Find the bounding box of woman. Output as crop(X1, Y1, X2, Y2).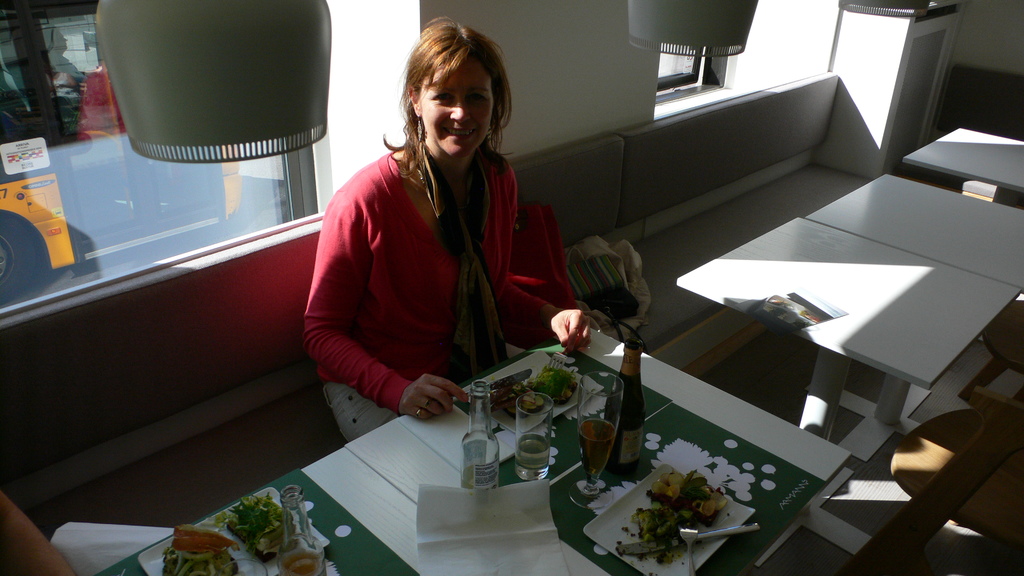
crop(309, 32, 556, 427).
